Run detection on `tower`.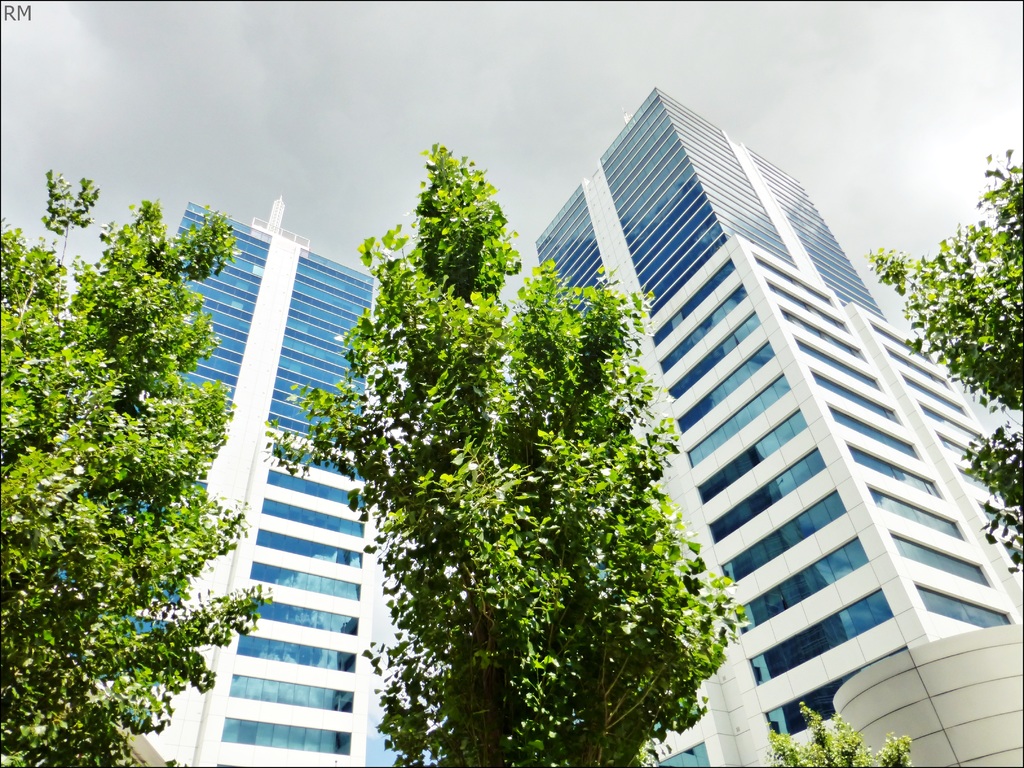
Result: Rect(51, 203, 380, 767).
